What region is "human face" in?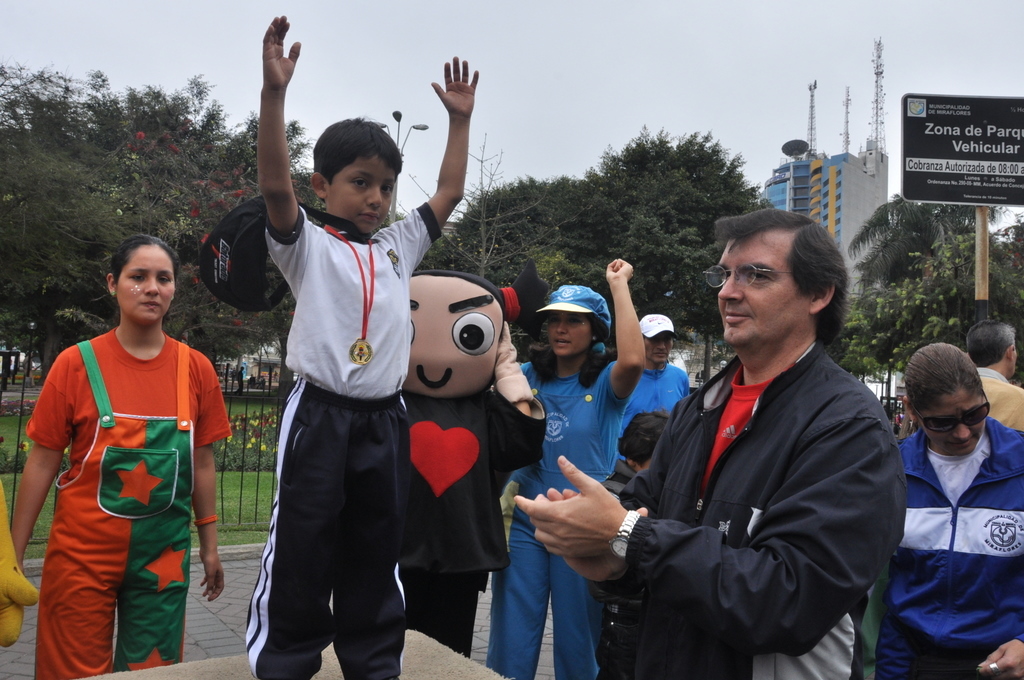
bbox(1010, 337, 1021, 378).
